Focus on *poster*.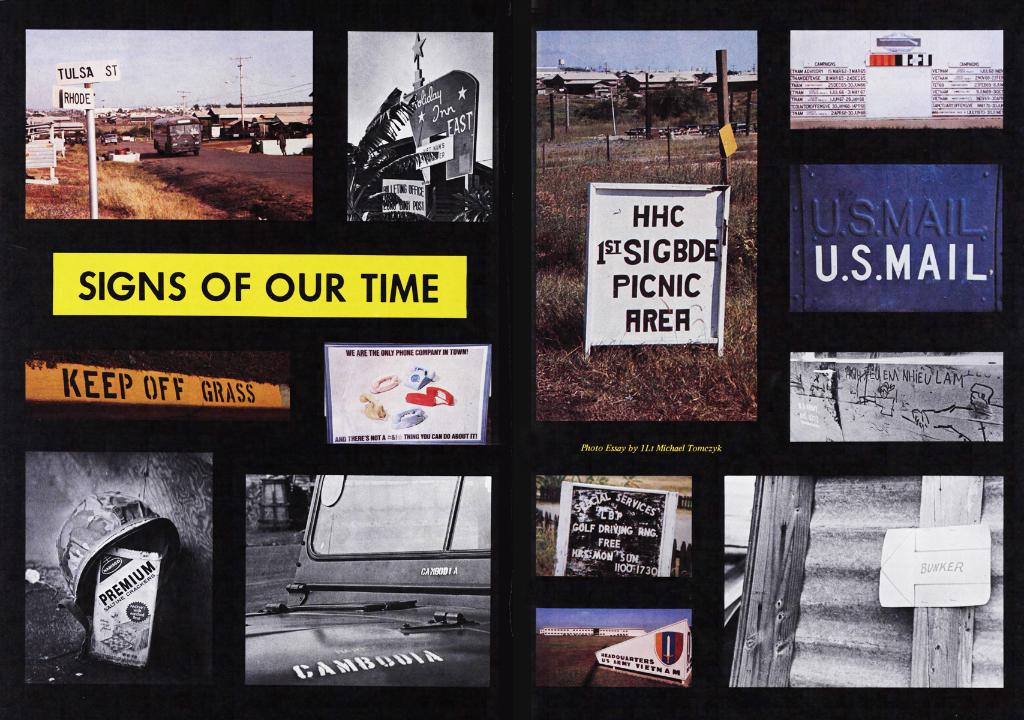
Focused at detection(325, 344, 483, 442).
